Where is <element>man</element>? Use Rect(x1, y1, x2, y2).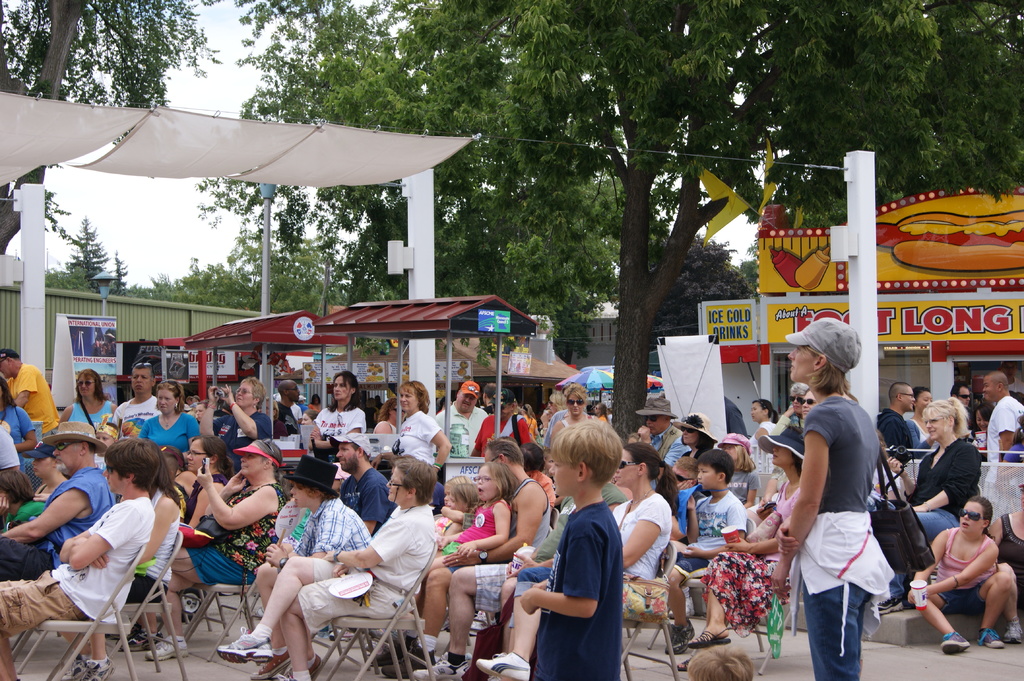
Rect(435, 380, 488, 454).
